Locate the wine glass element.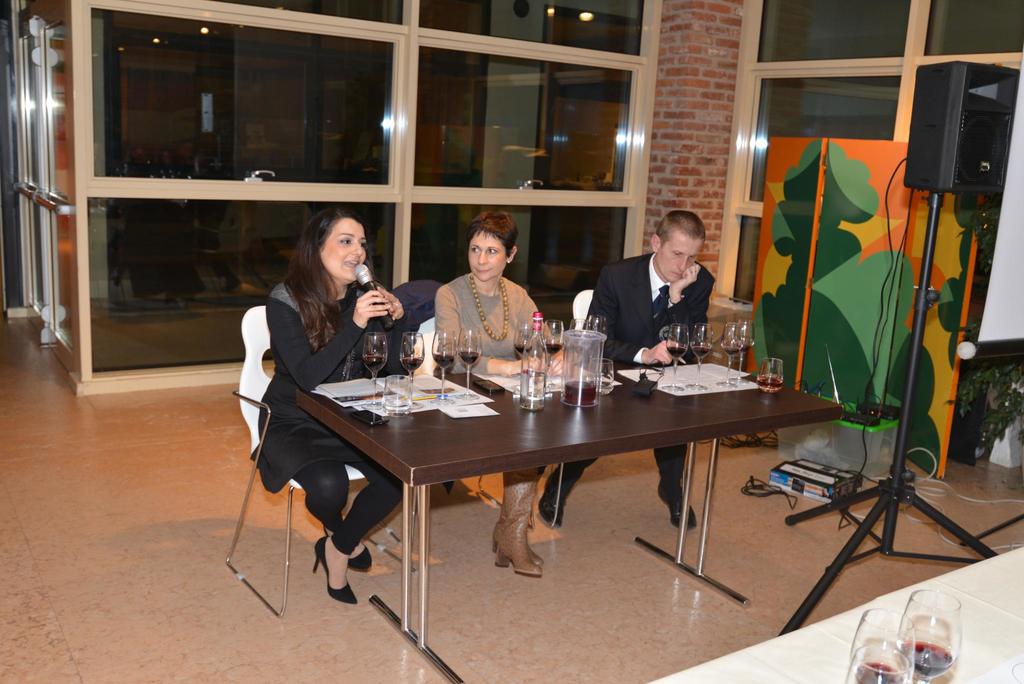
Element bbox: locate(567, 317, 583, 380).
